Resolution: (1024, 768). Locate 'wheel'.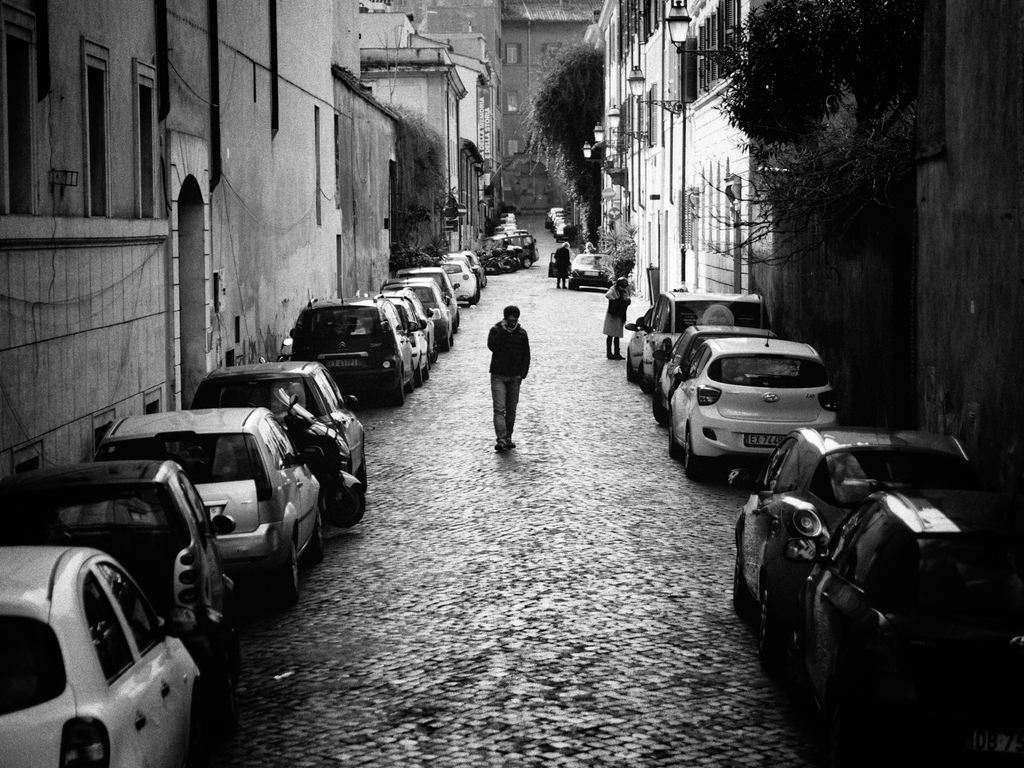
<box>455,309,459,326</box>.
